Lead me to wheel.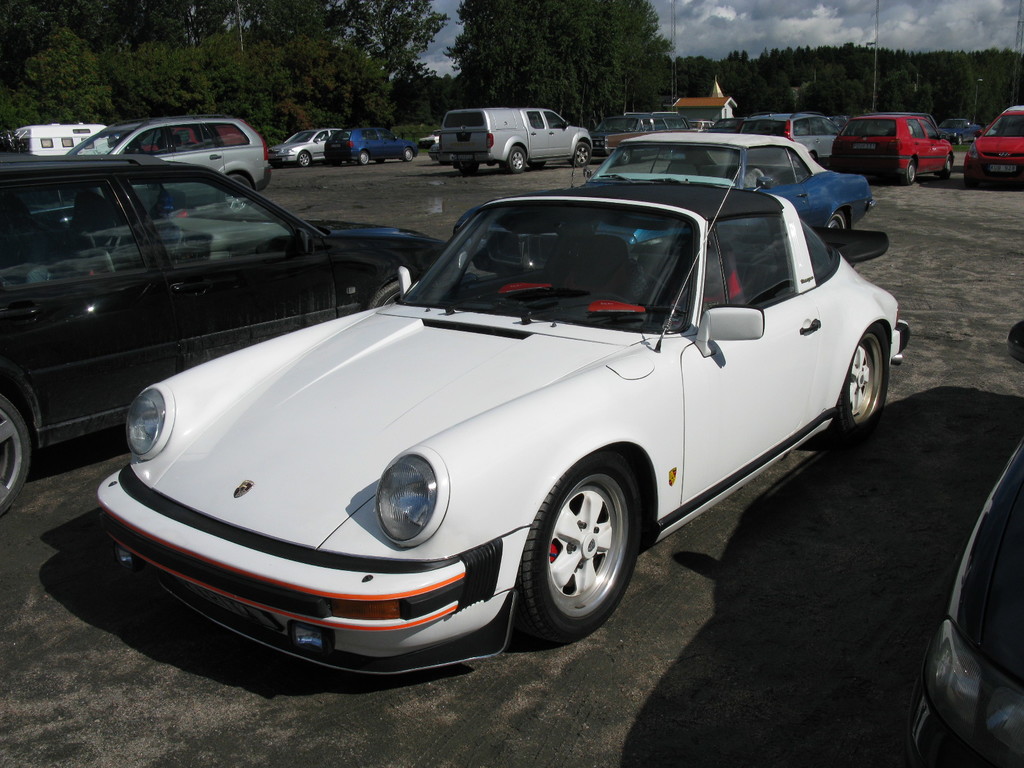
Lead to <bbox>356, 150, 371, 165</bbox>.
